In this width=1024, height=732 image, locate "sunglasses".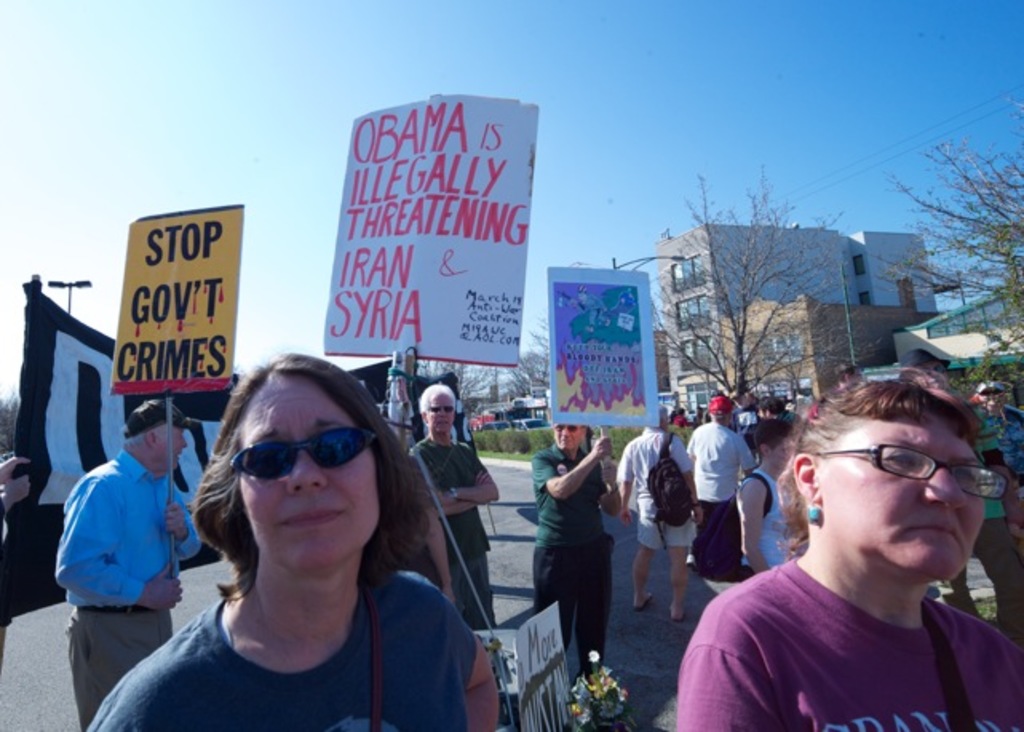
Bounding box: crop(427, 408, 457, 416).
